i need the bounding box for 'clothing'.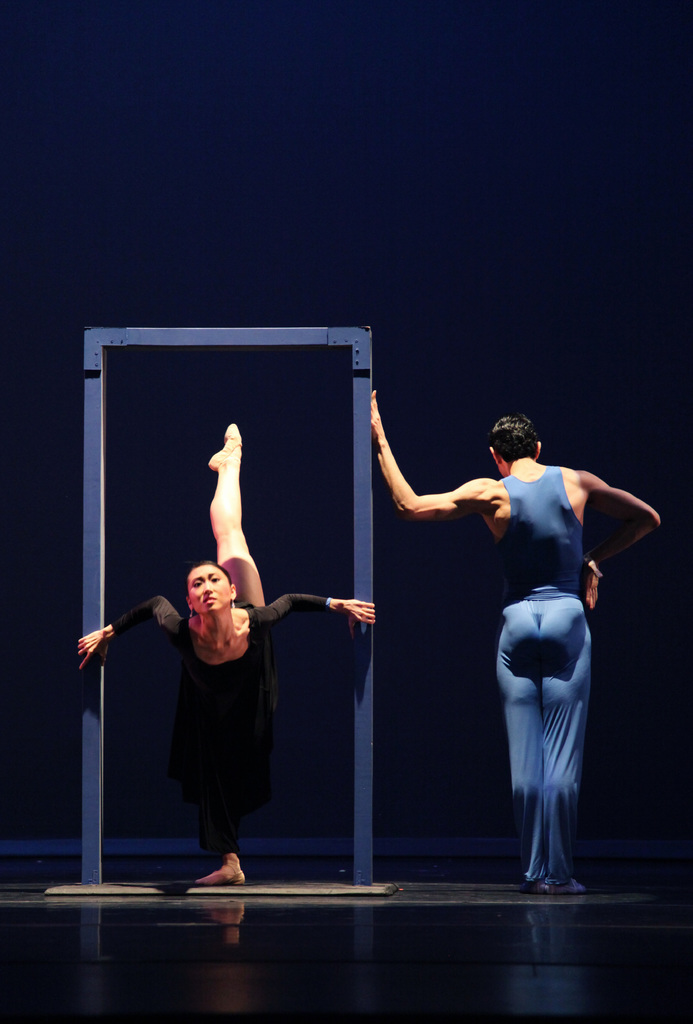
Here it is: (491,468,591,901).
